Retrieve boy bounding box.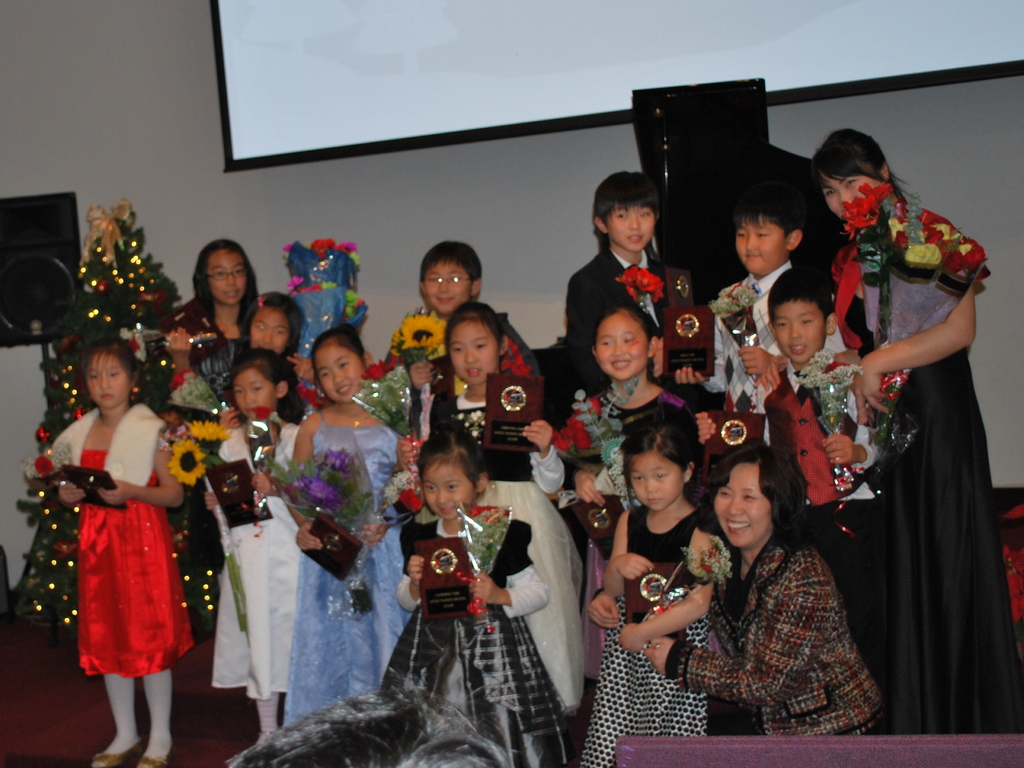
Bounding box: region(559, 168, 674, 419).
